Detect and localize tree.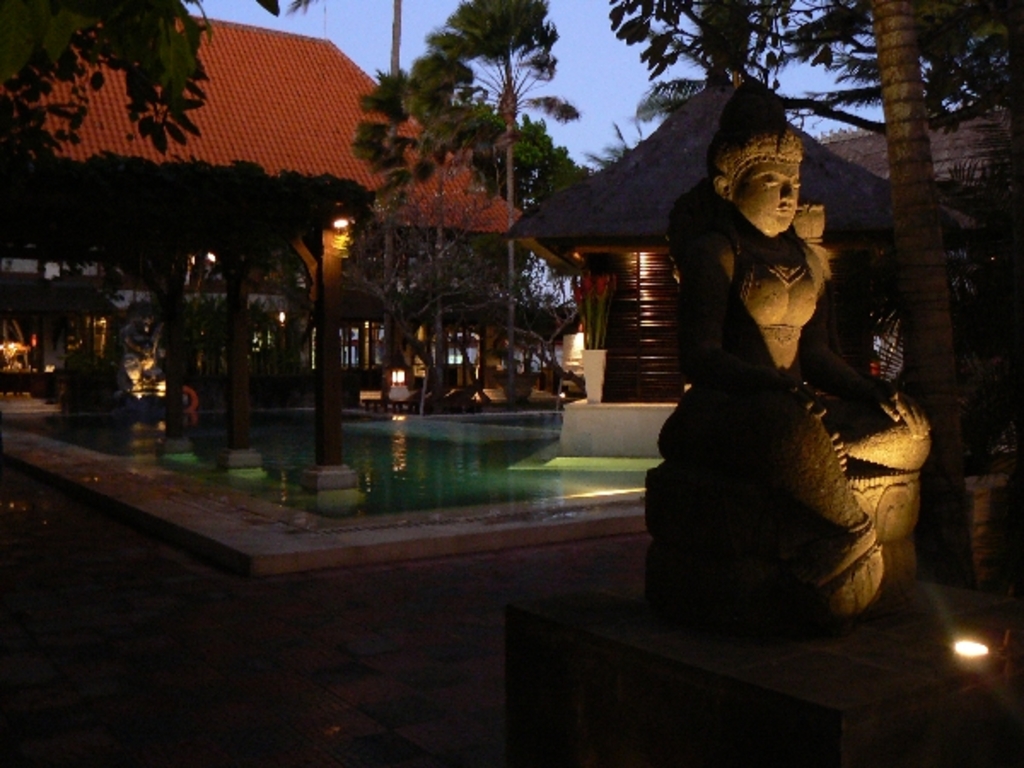
Localized at (x1=608, y1=0, x2=804, y2=114).
